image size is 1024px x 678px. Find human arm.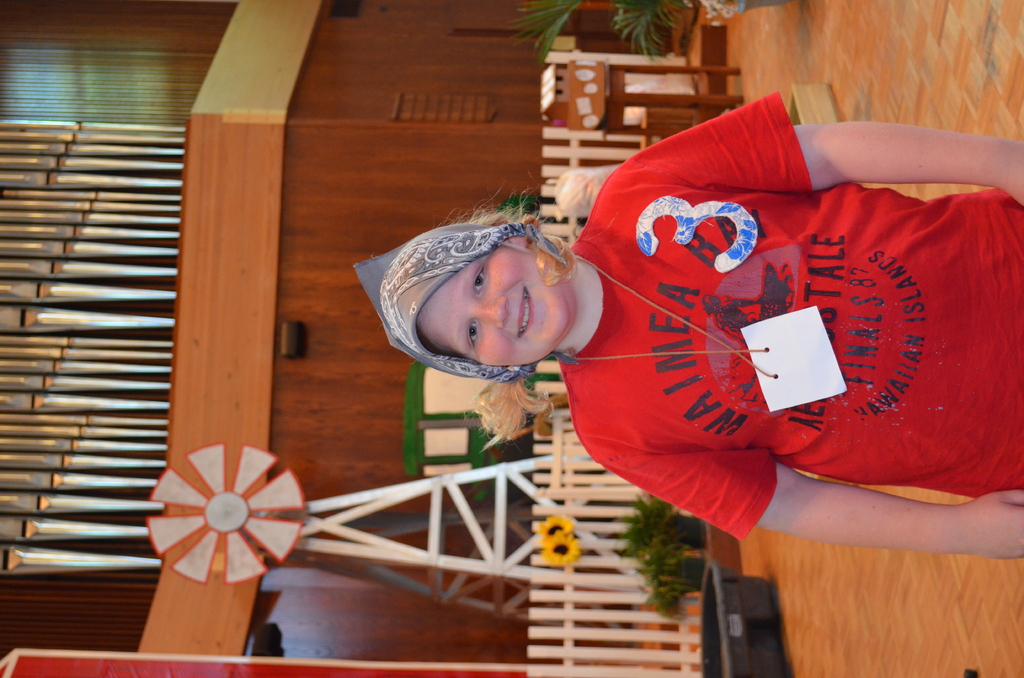
bbox=[609, 458, 1023, 555].
